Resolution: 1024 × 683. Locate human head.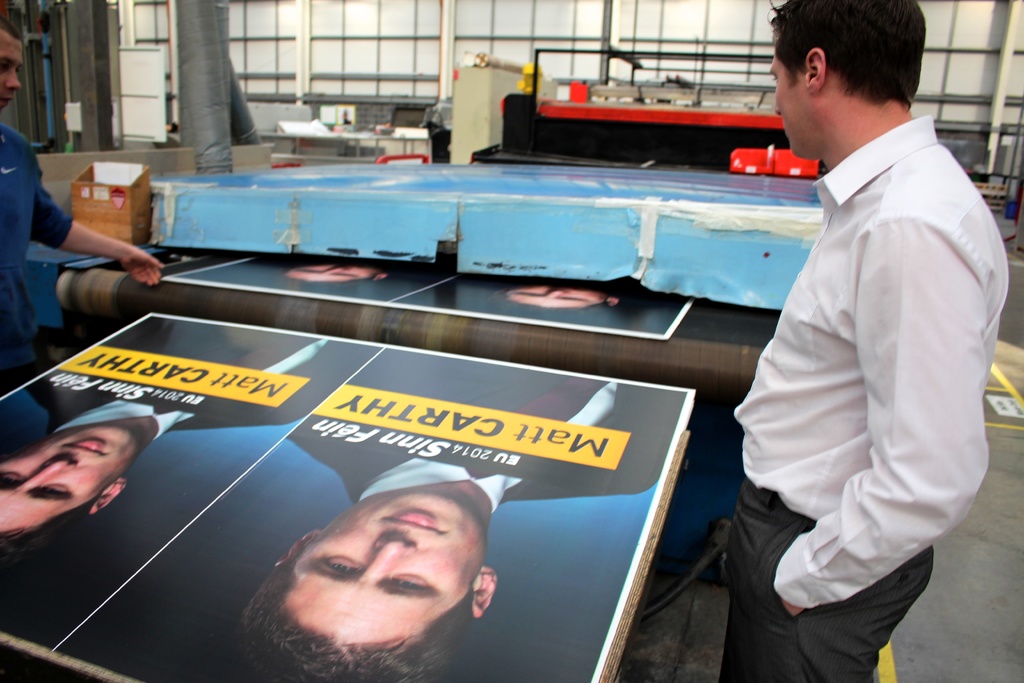
detection(768, 0, 931, 160).
